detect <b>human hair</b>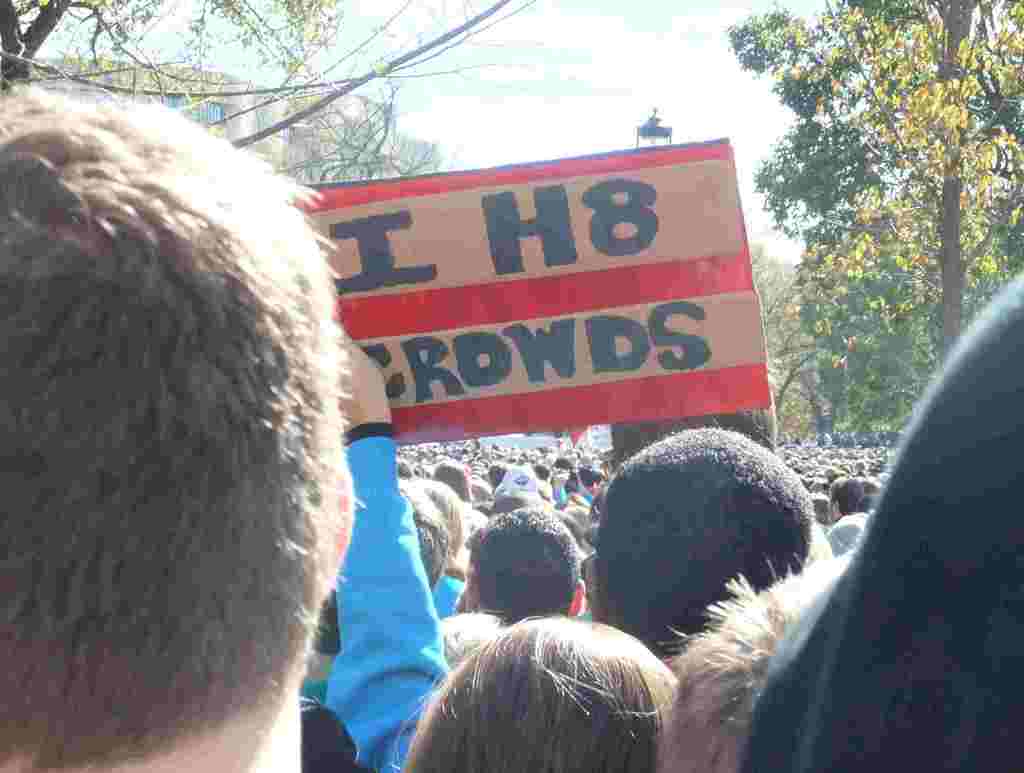
l=0, t=87, r=368, b=772
